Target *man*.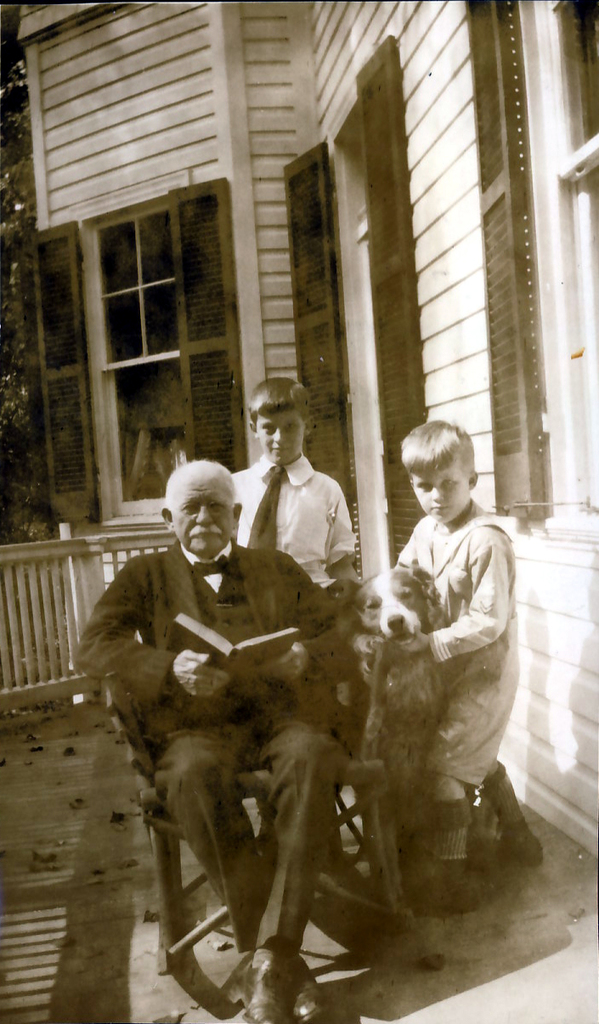
Target region: {"left": 89, "top": 475, "right": 344, "bottom": 950}.
